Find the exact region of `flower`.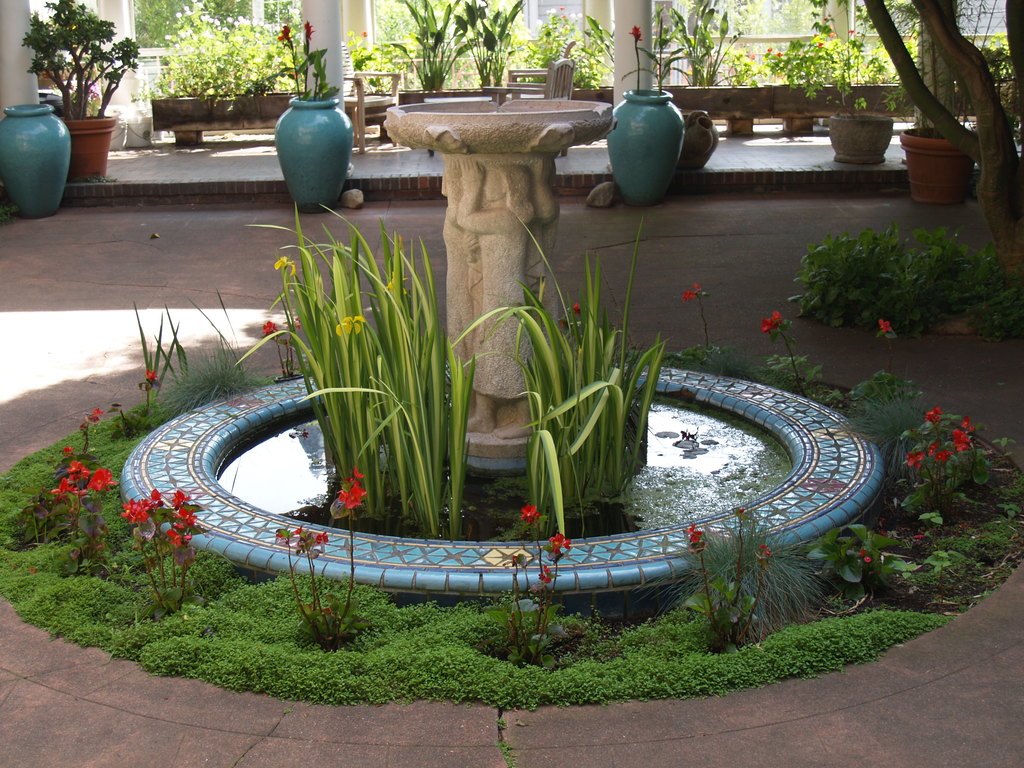
Exact region: bbox=(681, 521, 701, 546).
